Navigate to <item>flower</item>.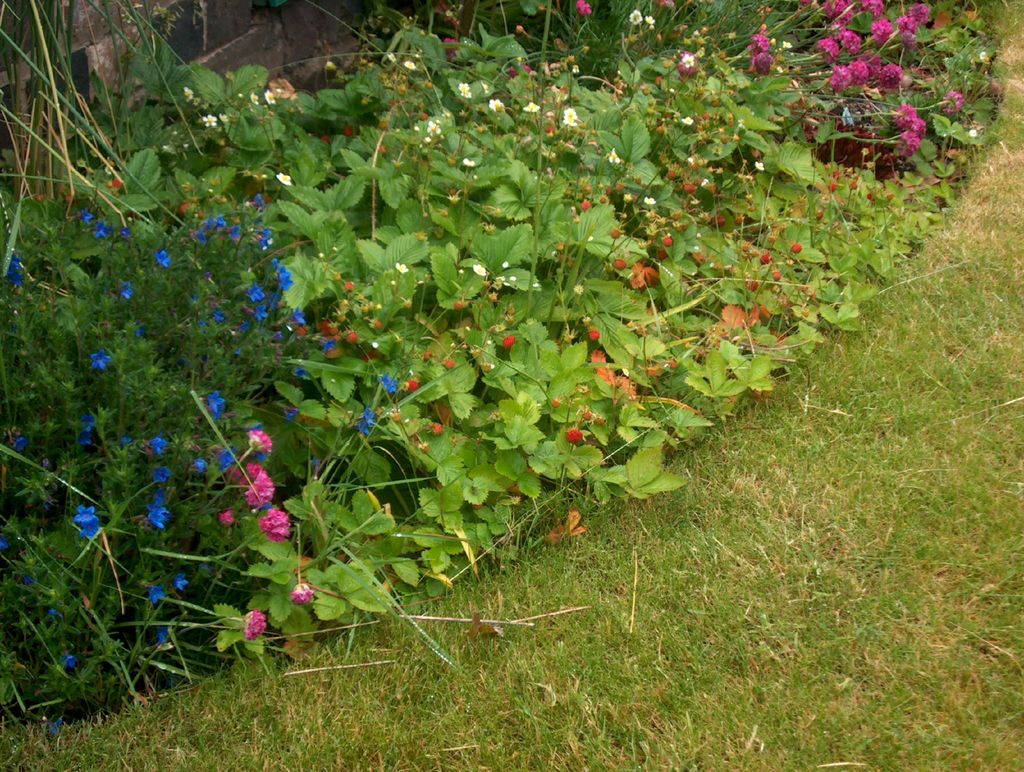
Navigation target: 568,428,583,445.
